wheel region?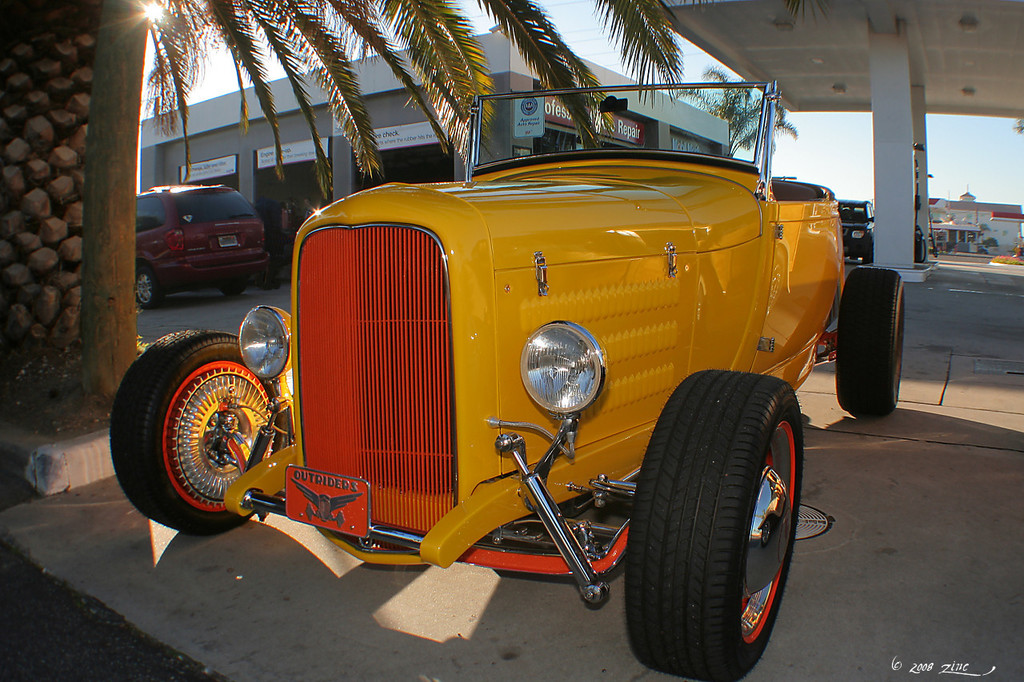
[x1=134, y1=266, x2=159, y2=309]
